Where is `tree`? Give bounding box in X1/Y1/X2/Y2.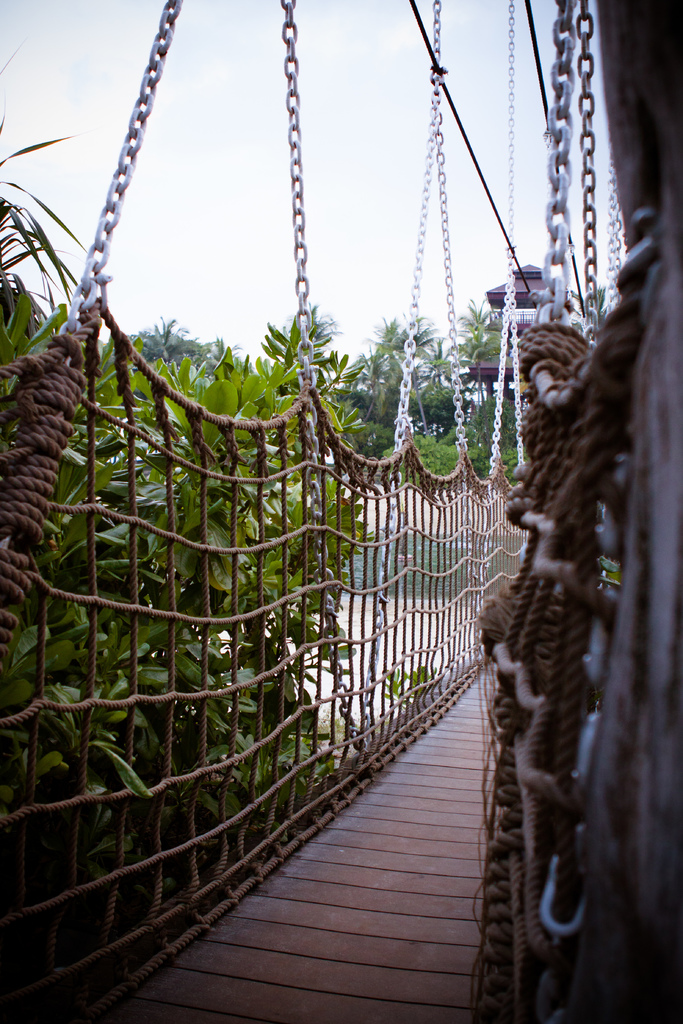
361/311/432/442.
